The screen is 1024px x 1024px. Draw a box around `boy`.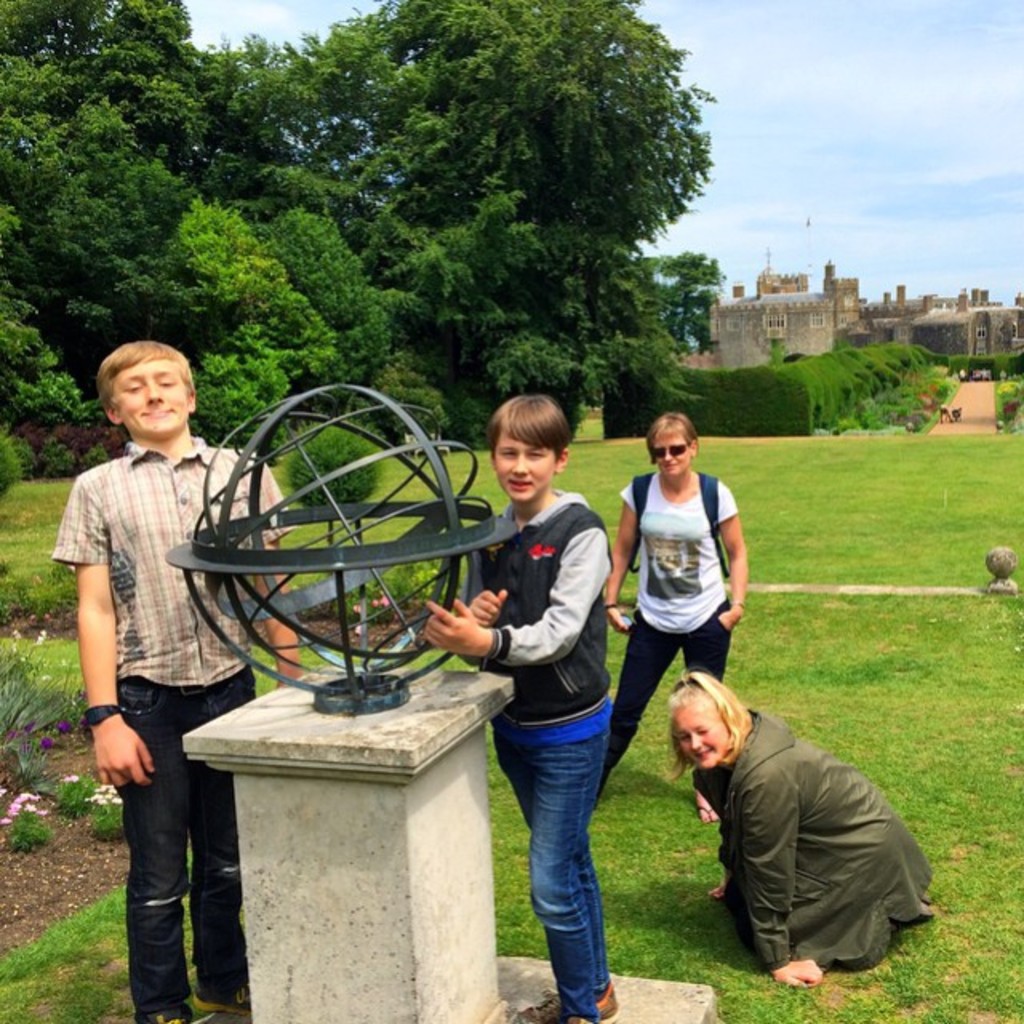
[x1=53, y1=338, x2=299, y2=1022].
